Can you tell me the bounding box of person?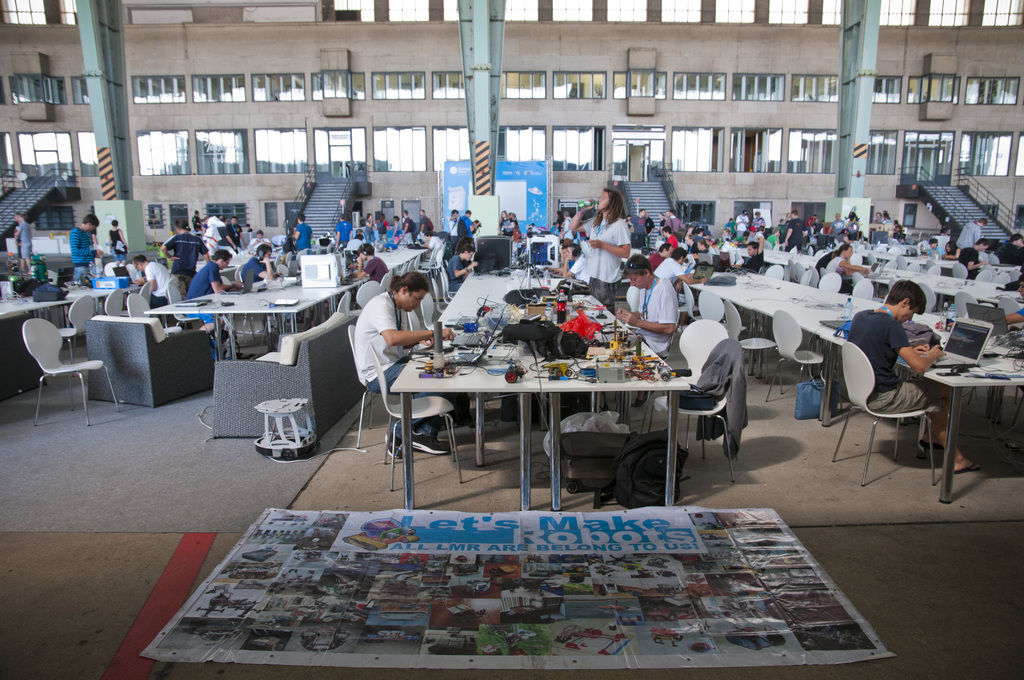
box(285, 209, 312, 260).
